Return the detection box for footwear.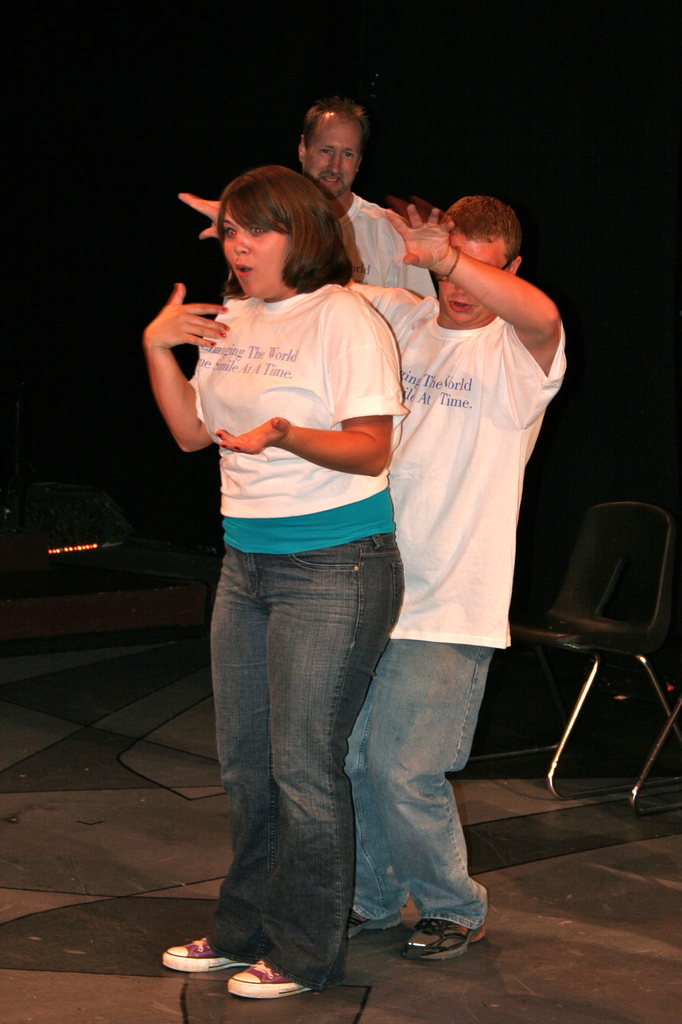
{"x1": 349, "y1": 907, "x2": 409, "y2": 936}.
